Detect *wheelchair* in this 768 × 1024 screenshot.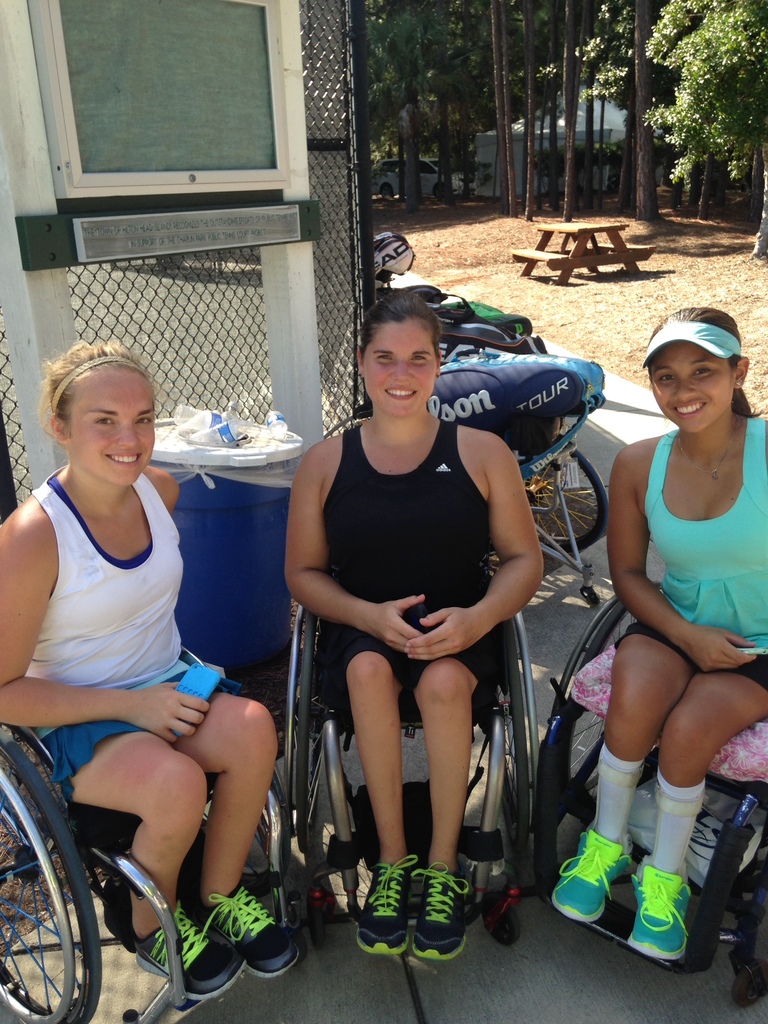
Detection: x1=518, y1=477, x2=767, y2=998.
